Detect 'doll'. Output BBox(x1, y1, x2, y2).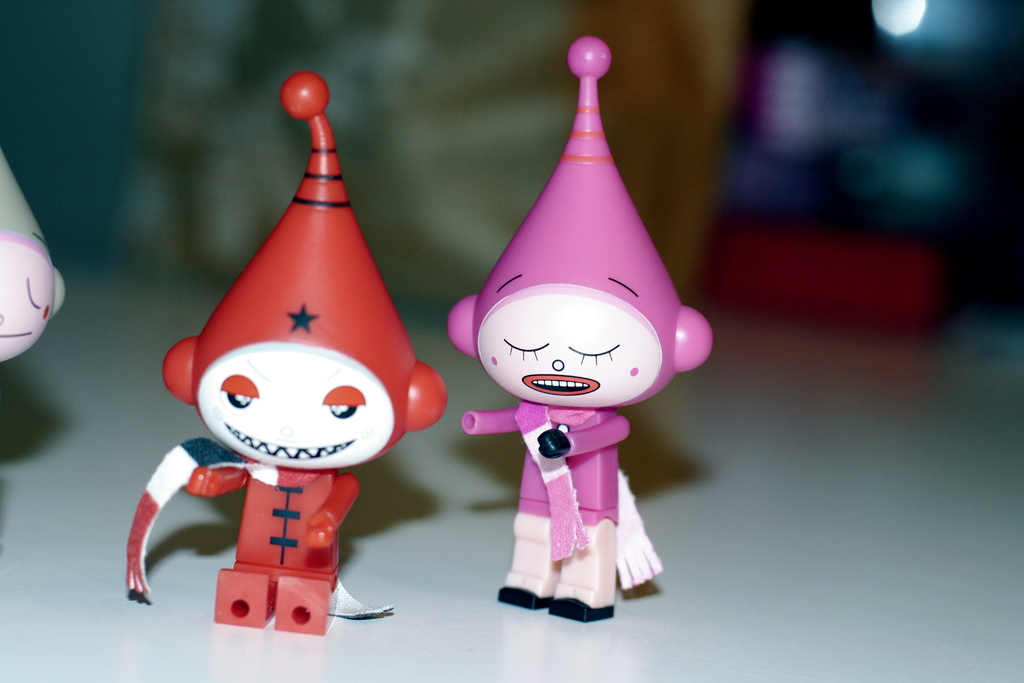
BBox(113, 120, 436, 641).
